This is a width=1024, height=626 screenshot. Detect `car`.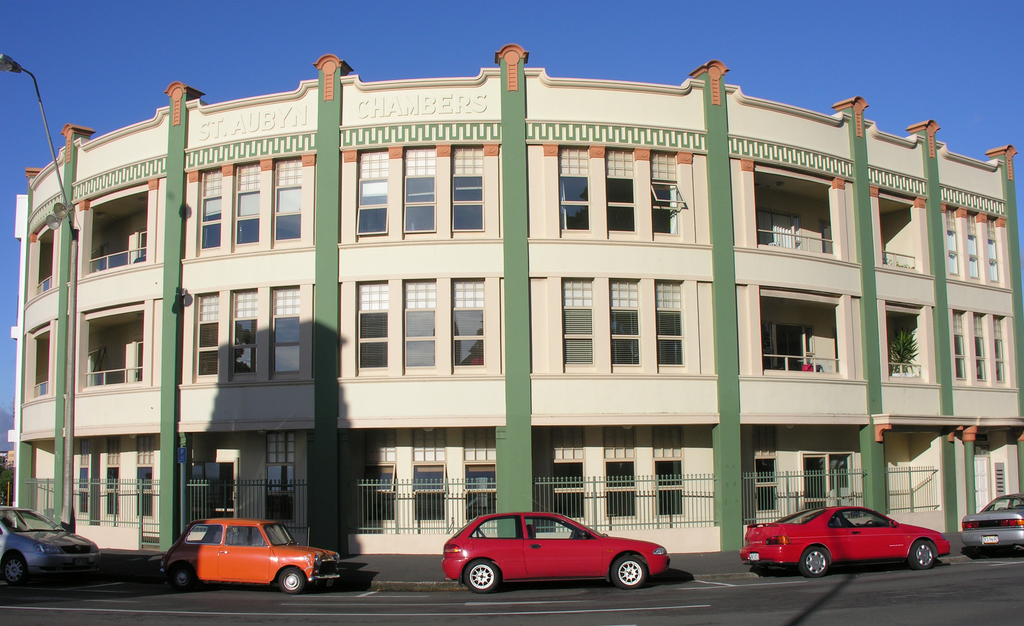
bbox=(0, 505, 101, 585).
